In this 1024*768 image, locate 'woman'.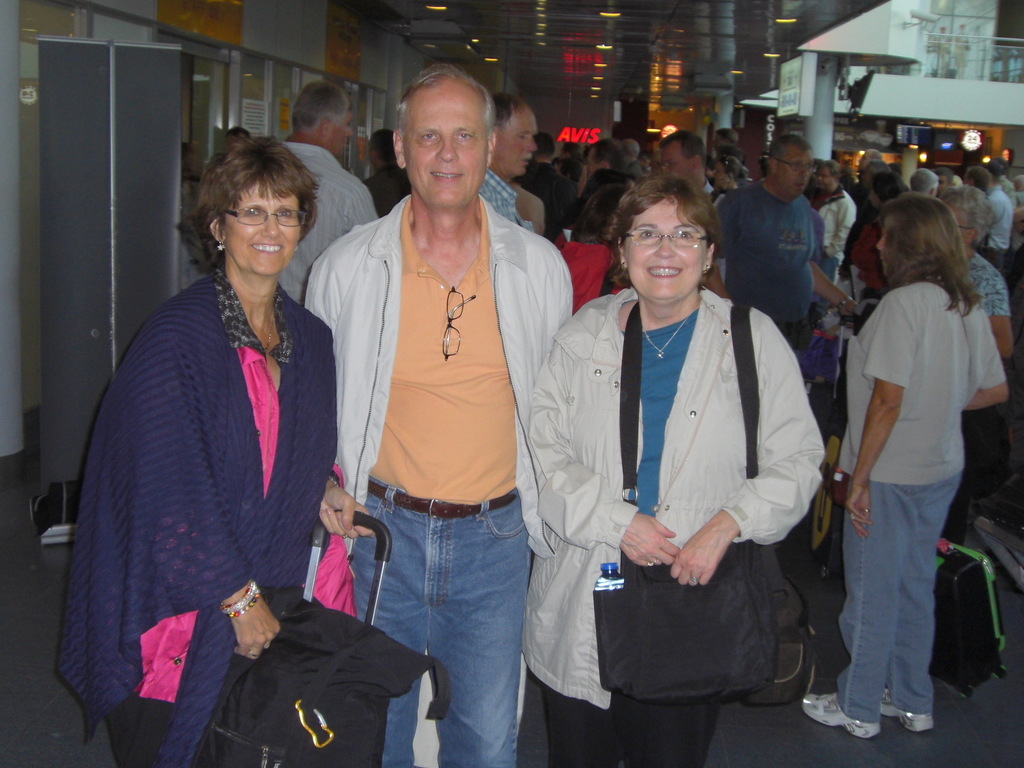
Bounding box: bbox=[943, 184, 1014, 358].
